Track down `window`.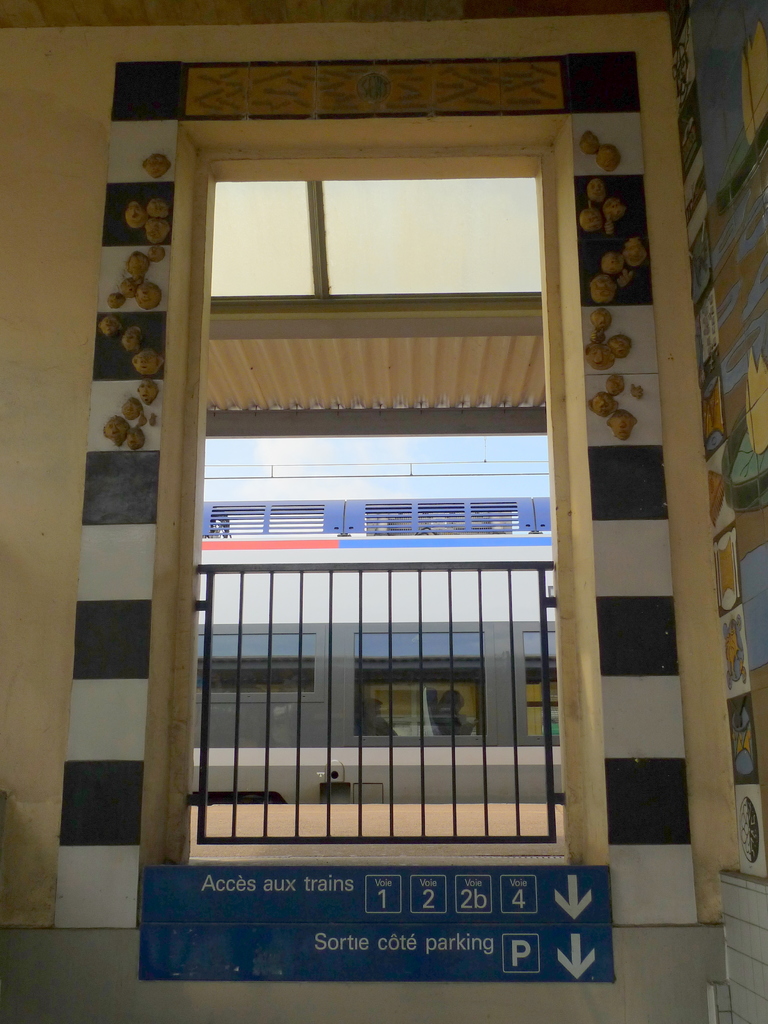
Tracked to select_region(596, 594, 676, 678).
